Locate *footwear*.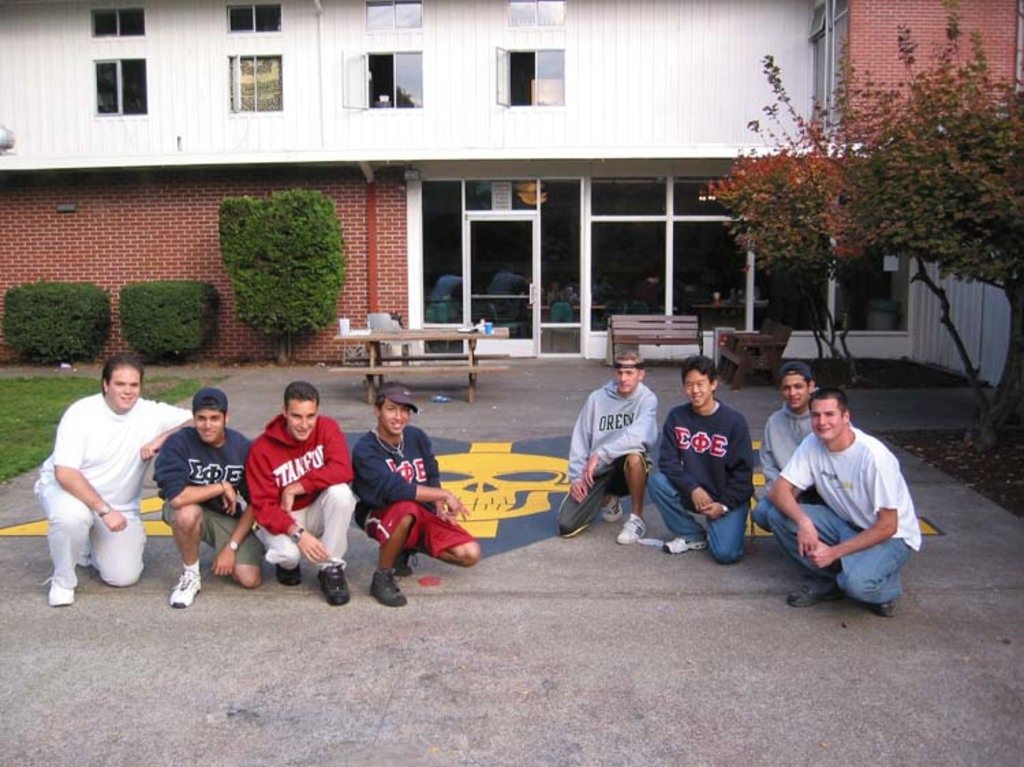
Bounding box: bbox=[370, 568, 404, 605].
